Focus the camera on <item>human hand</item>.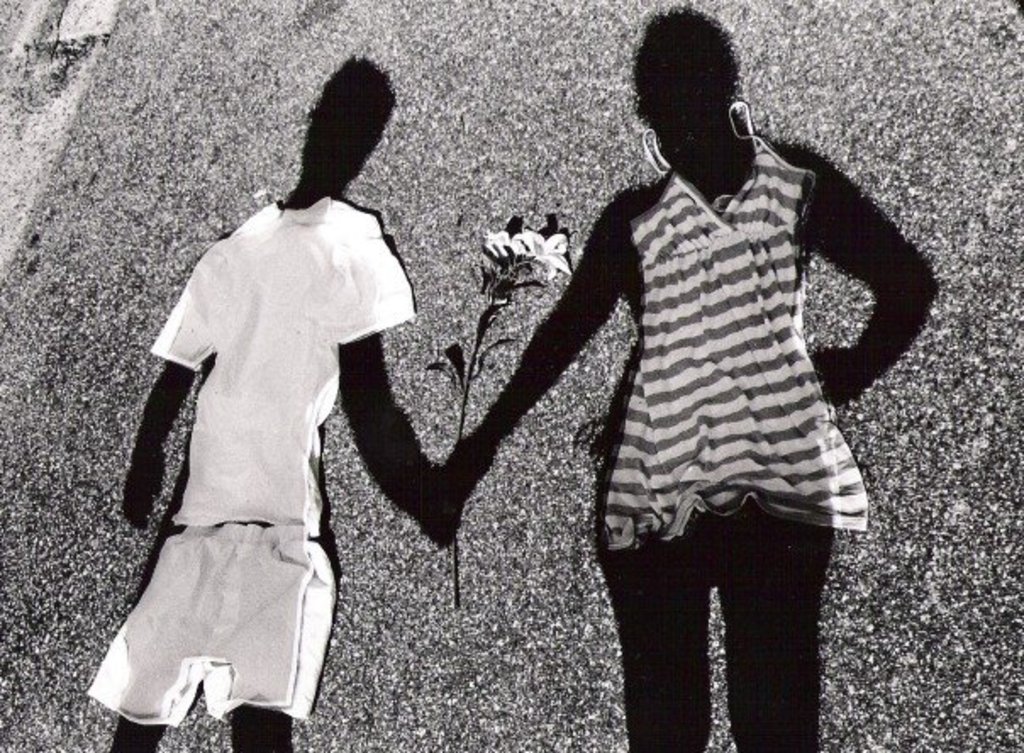
Focus region: [x1=120, y1=453, x2=159, y2=531].
